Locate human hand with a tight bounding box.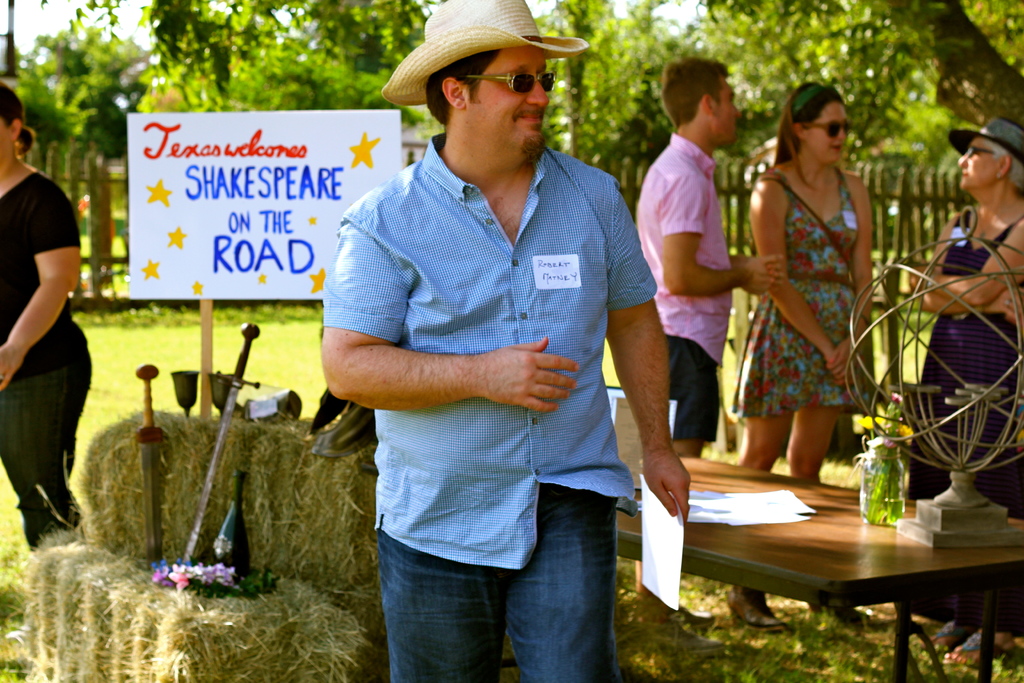
909 264 939 290.
